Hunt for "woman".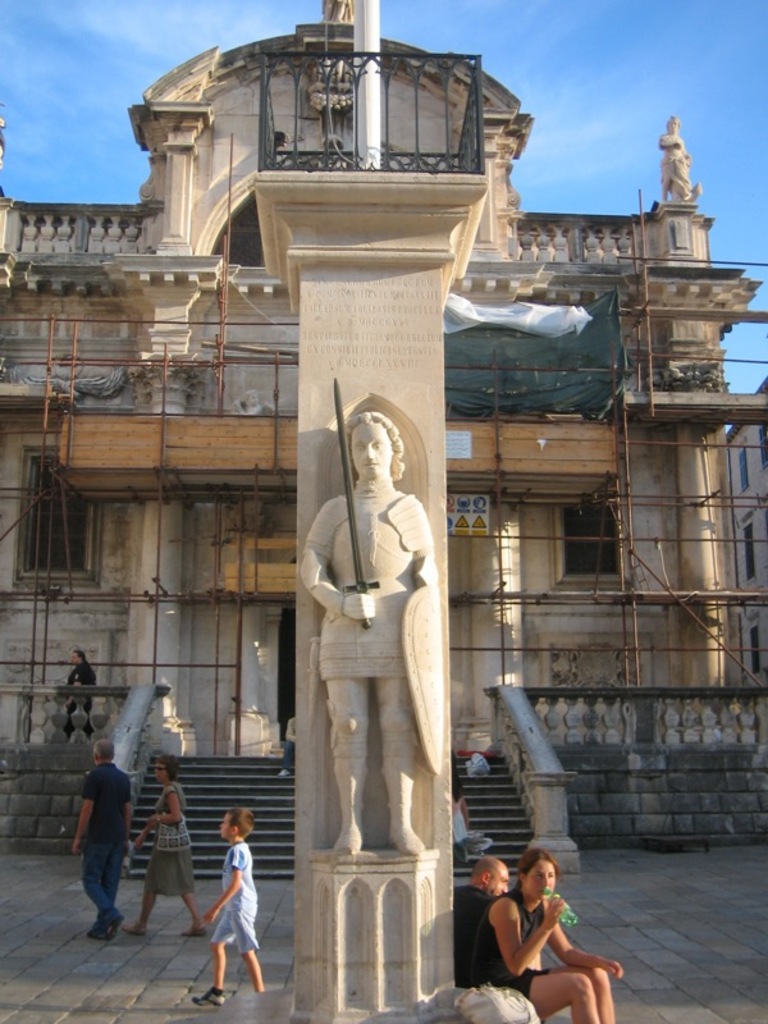
Hunted down at 120/754/210/937.
